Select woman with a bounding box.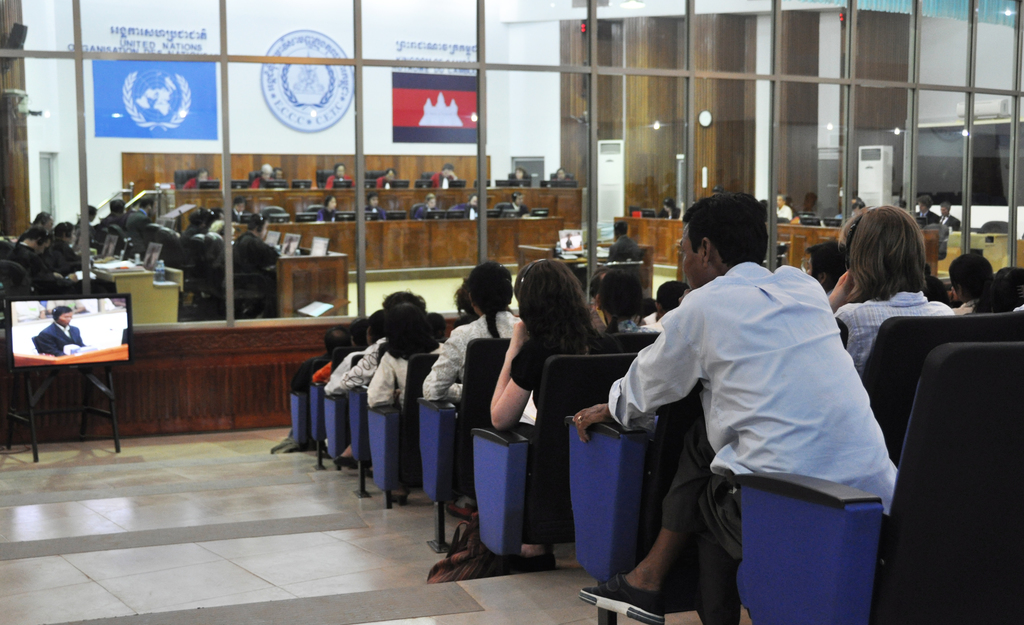
<box>584,268,649,340</box>.
